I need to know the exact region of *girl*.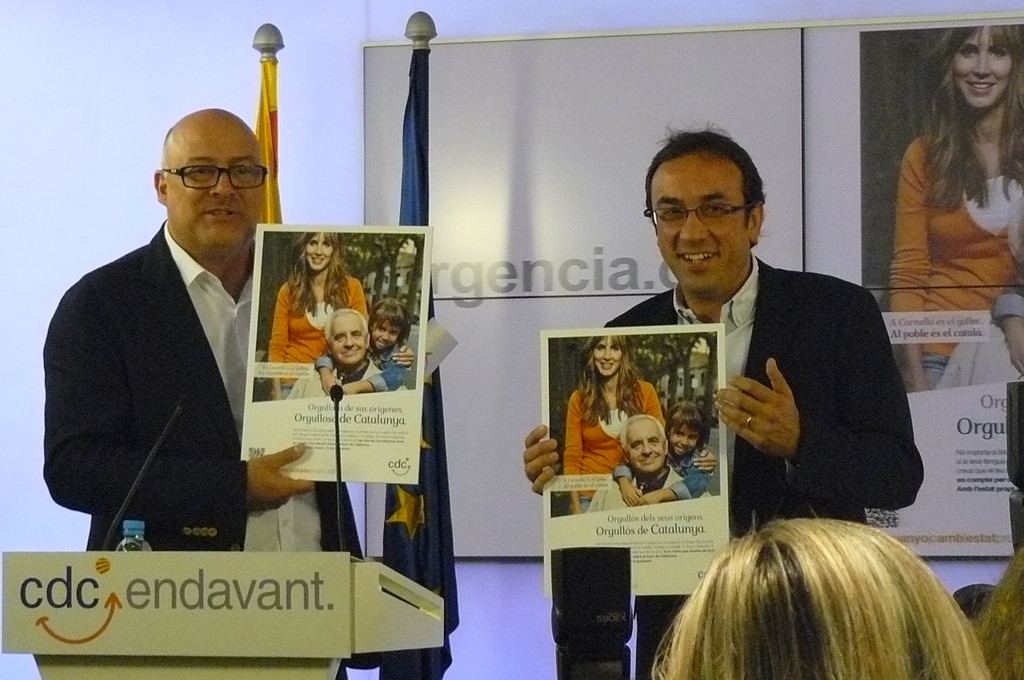
Region: [312, 291, 417, 391].
